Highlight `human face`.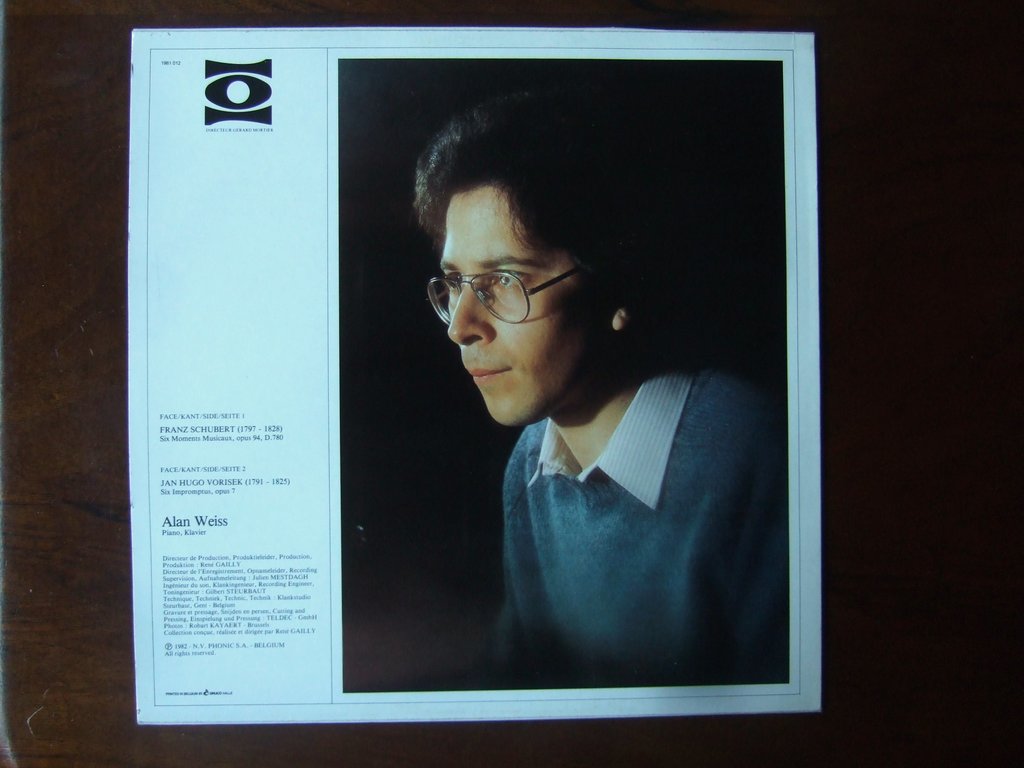
Highlighted region: 442/200/606/431.
